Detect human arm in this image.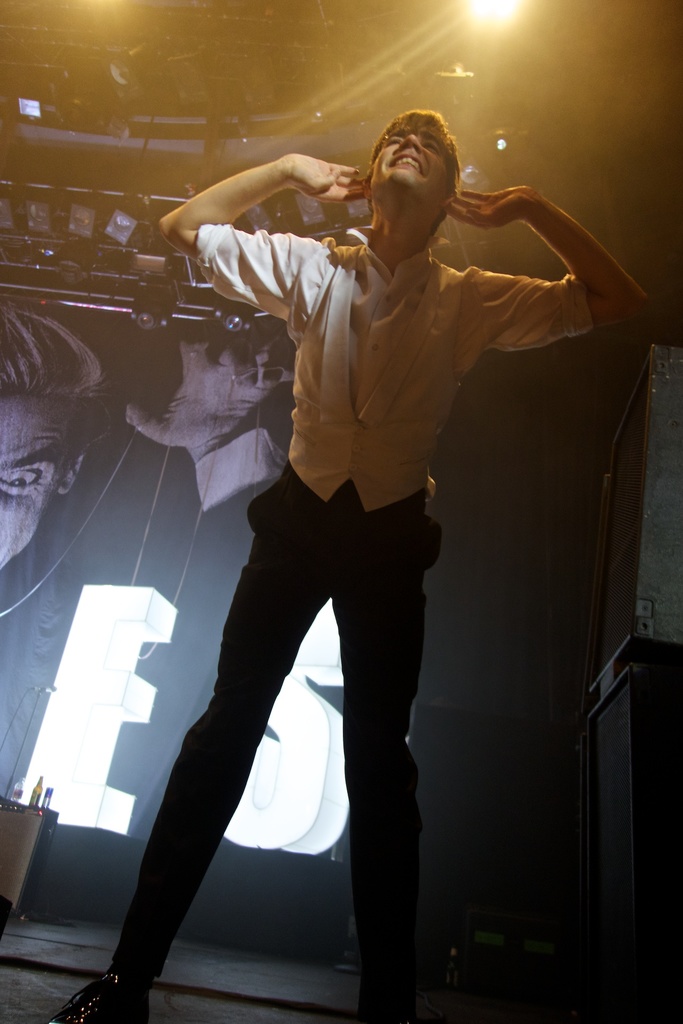
Detection: region(468, 164, 636, 364).
